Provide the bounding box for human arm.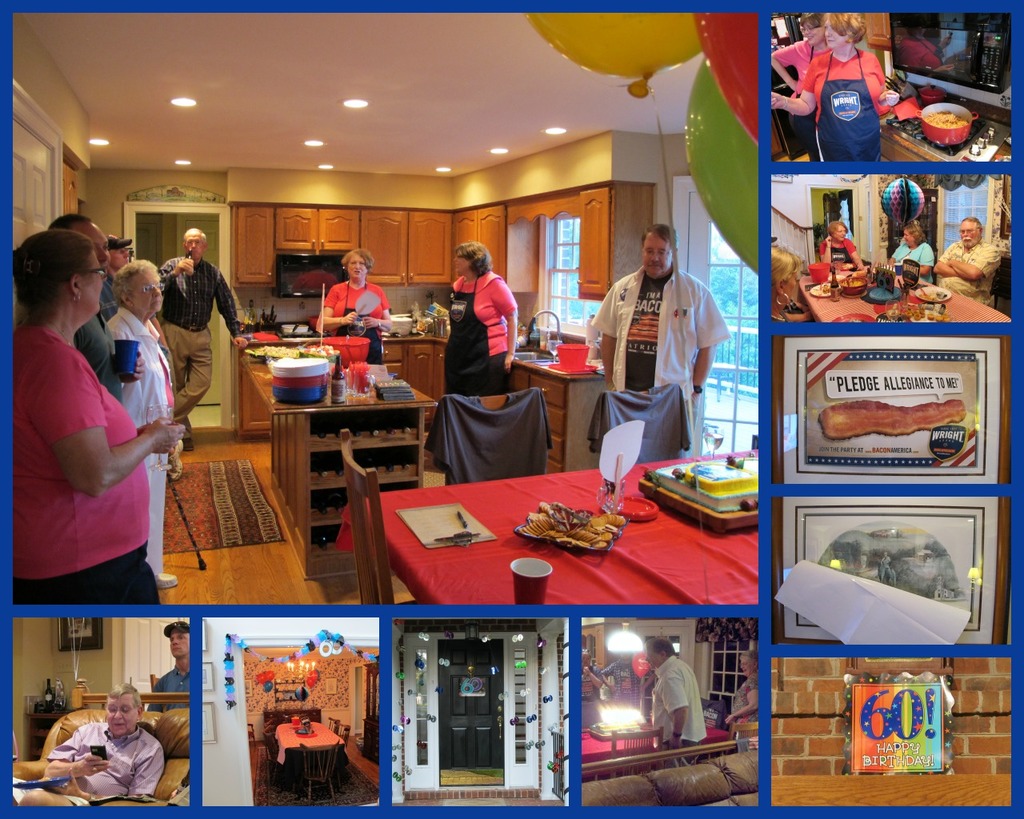
{"x1": 949, "y1": 250, "x2": 998, "y2": 282}.
